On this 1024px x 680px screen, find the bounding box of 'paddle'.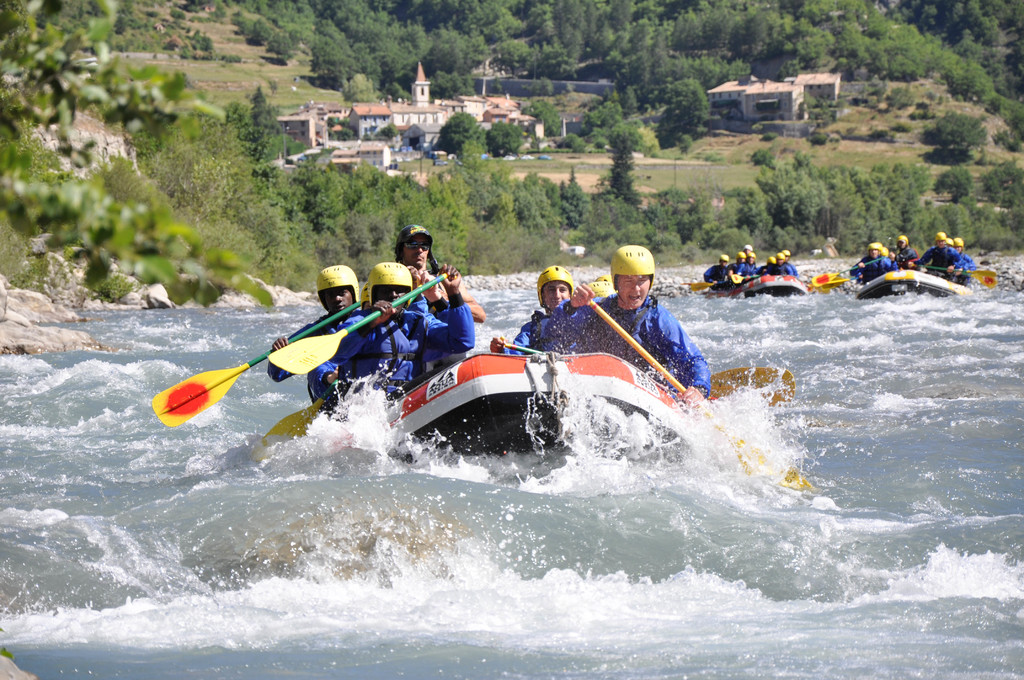
Bounding box: bbox=(251, 373, 340, 461).
